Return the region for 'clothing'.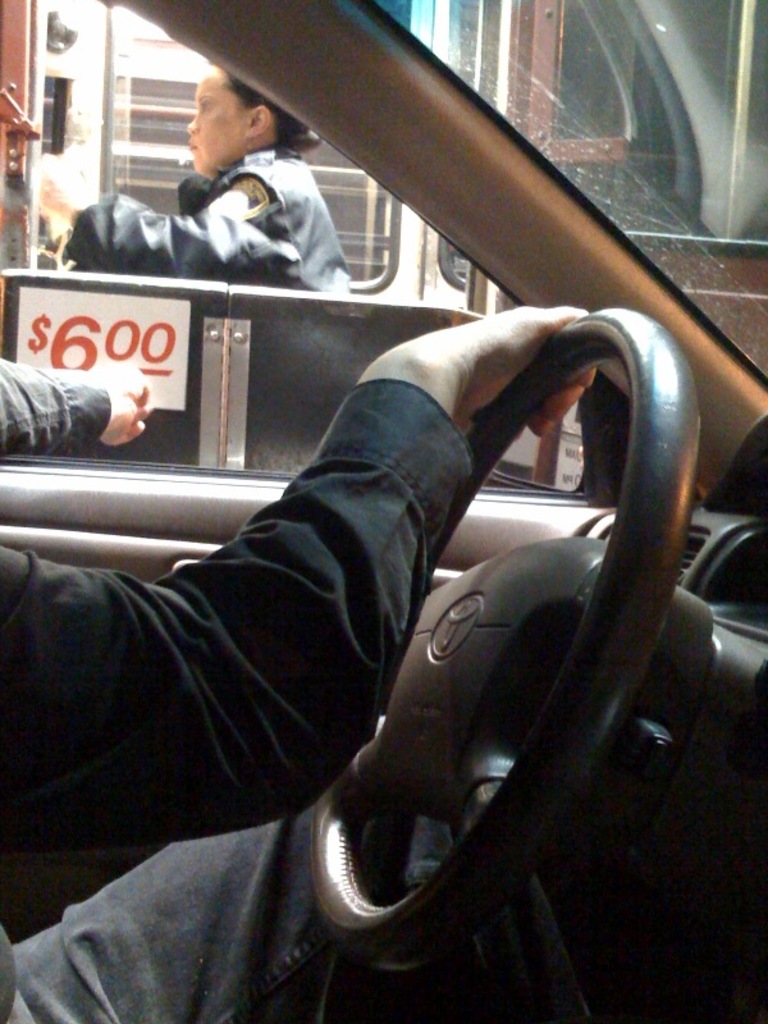
(72,105,371,289).
